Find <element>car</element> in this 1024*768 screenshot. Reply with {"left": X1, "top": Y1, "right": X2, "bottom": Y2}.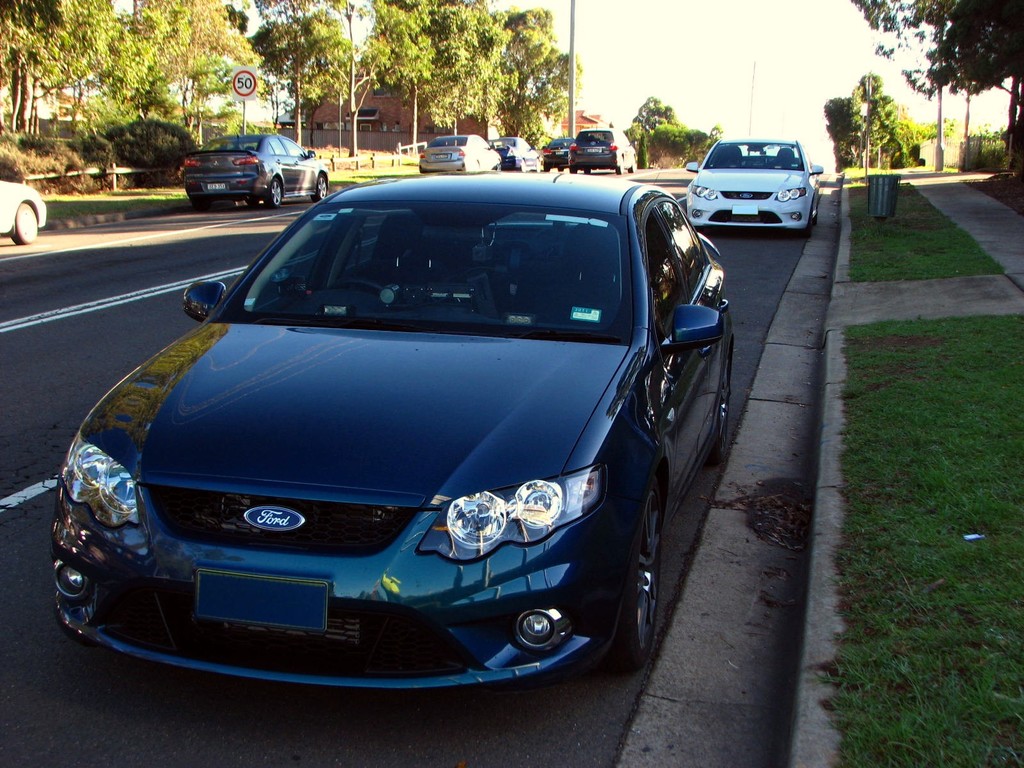
{"left": 180, "top": 127, "right": 333, "bottom": 212}.
